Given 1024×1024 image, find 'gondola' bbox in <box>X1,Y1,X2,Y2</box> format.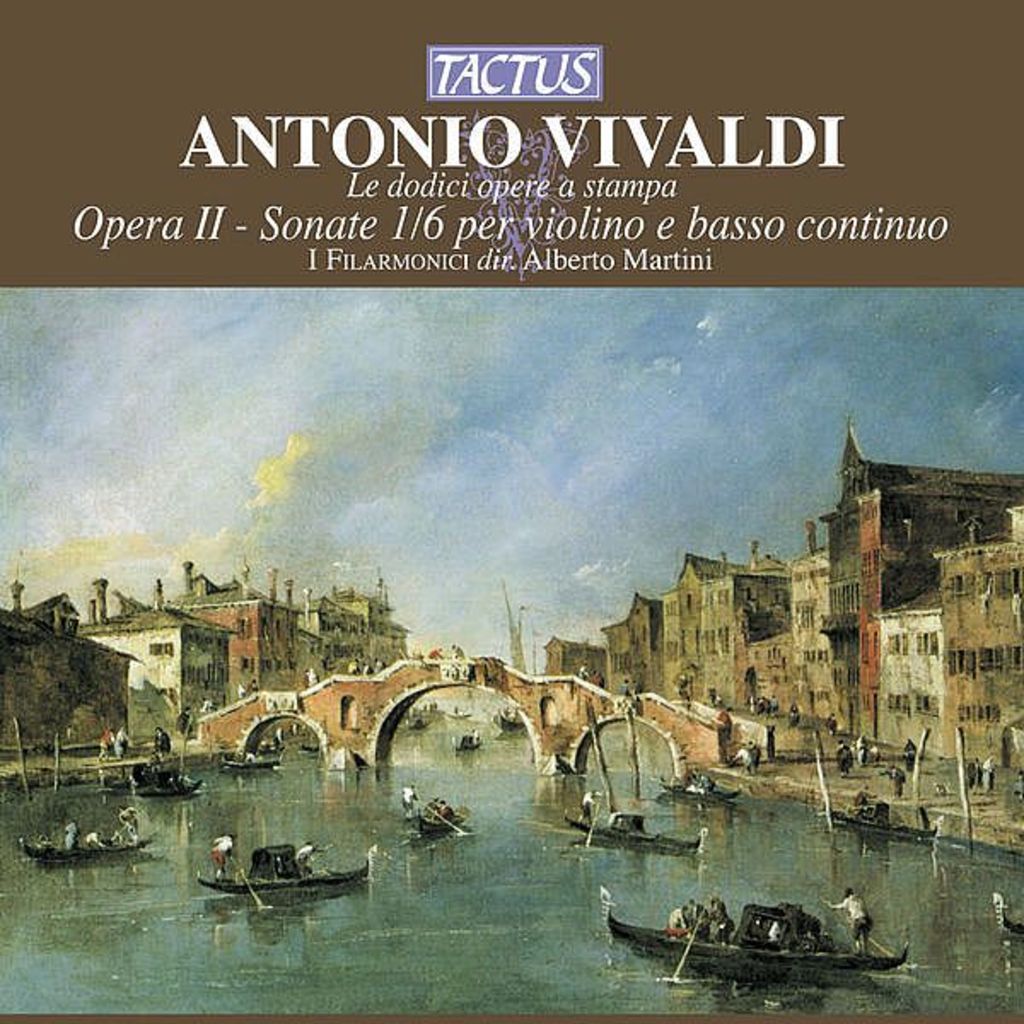
<box>130,778,203,797</box>.
